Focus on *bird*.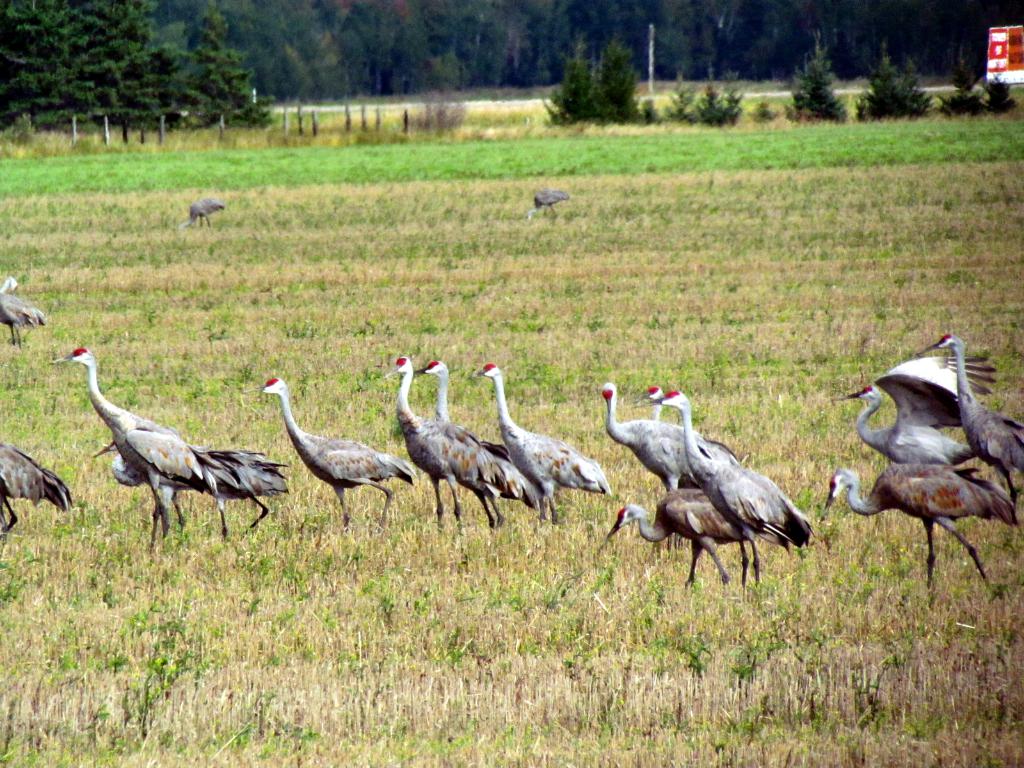
Focused at box=[632, 376, 668, 423].
